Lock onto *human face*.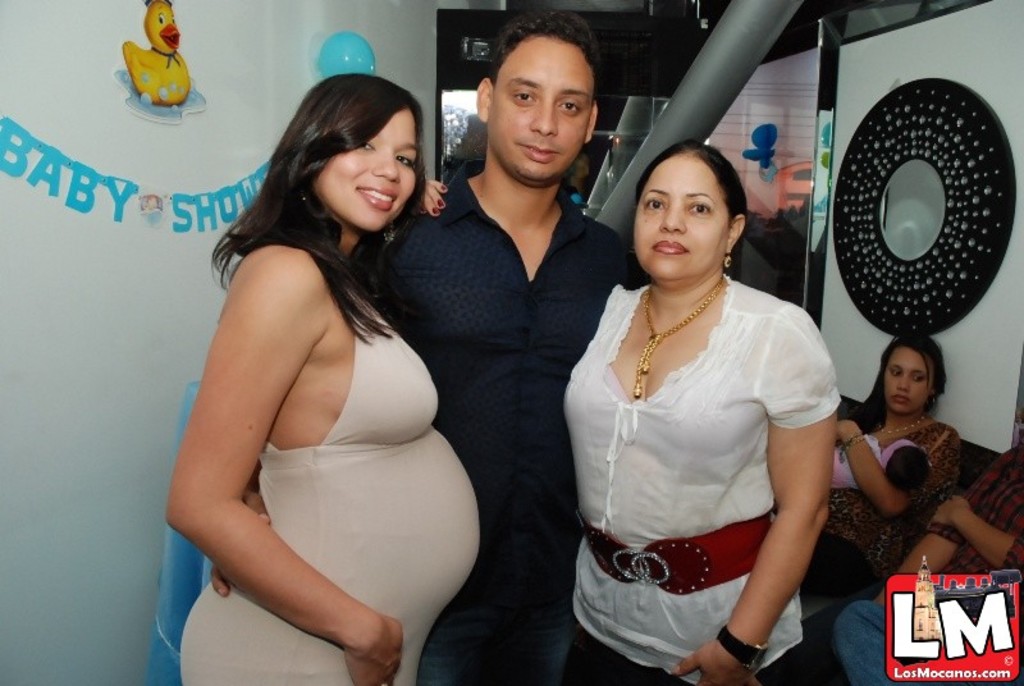
Locked: <bbox>307, 111, 417, 238</bbox>.
